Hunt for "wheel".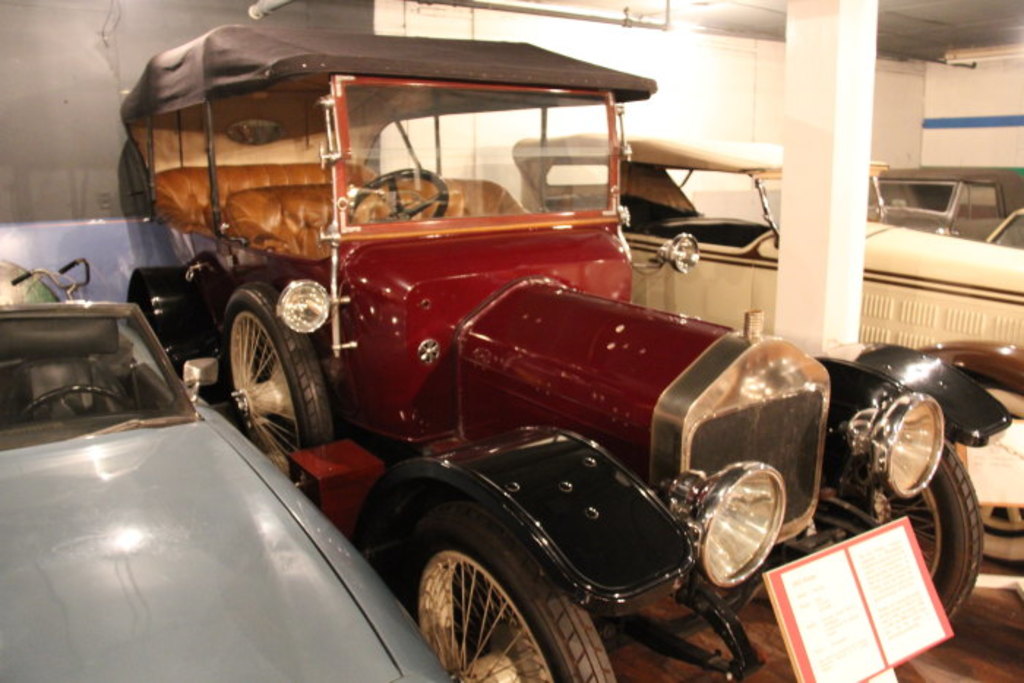
Hunted down at [7, 385, 139, 424].
